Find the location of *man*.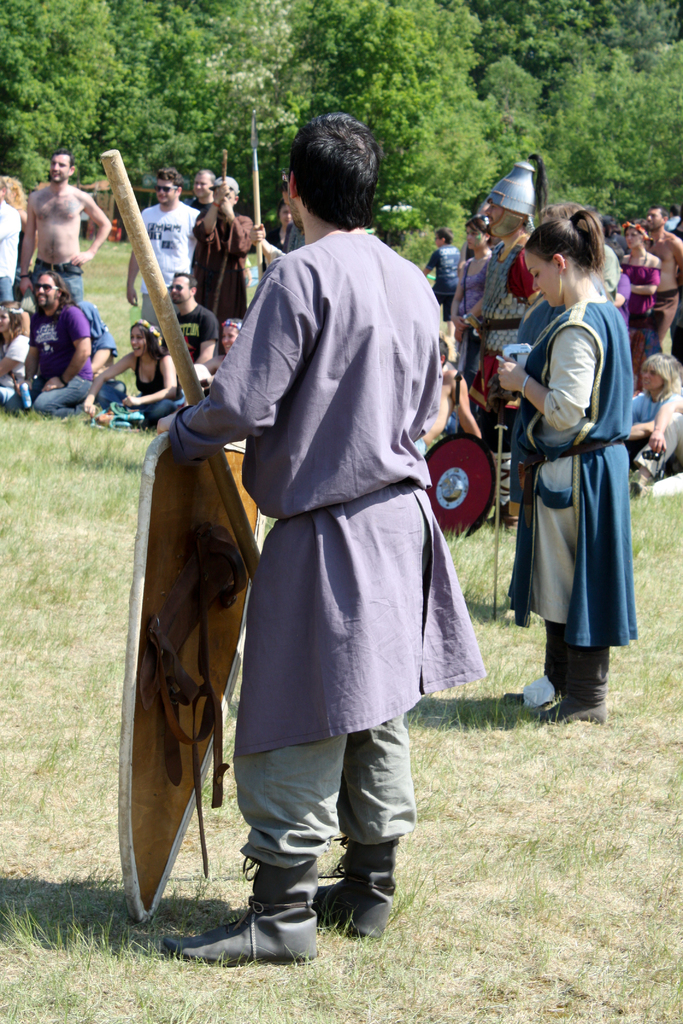
Location: <bbox>189, 174, 252, 342</bbox>.
